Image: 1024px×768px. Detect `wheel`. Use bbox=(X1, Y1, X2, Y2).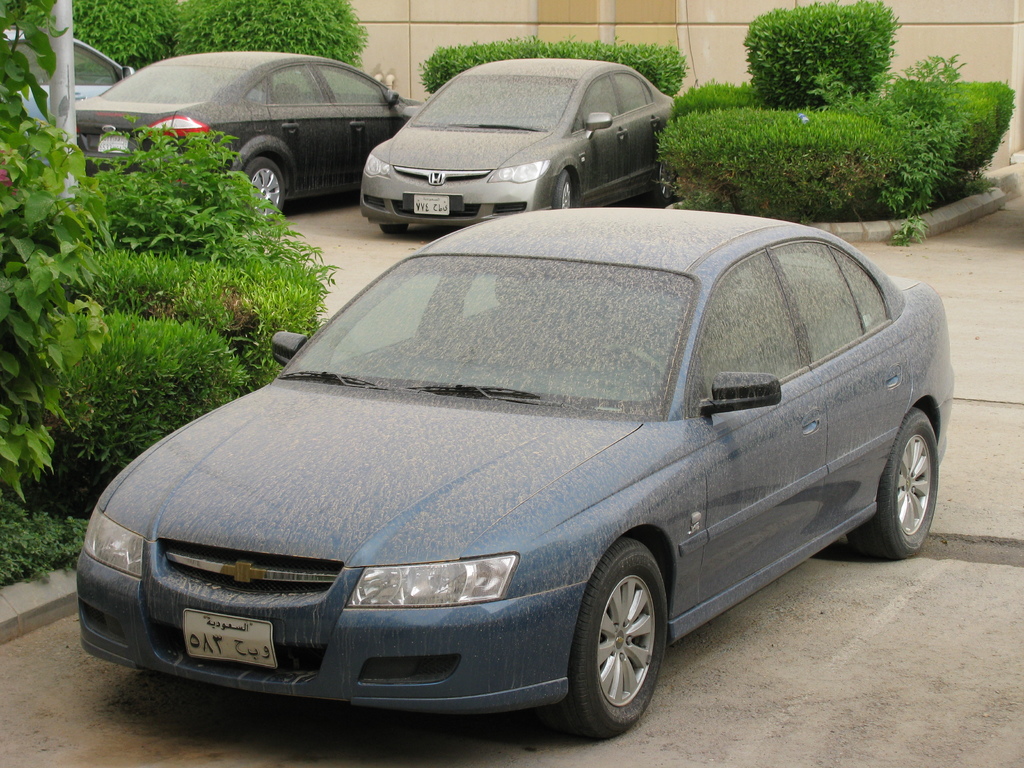
bbox=(584, 536, 667, 749).
